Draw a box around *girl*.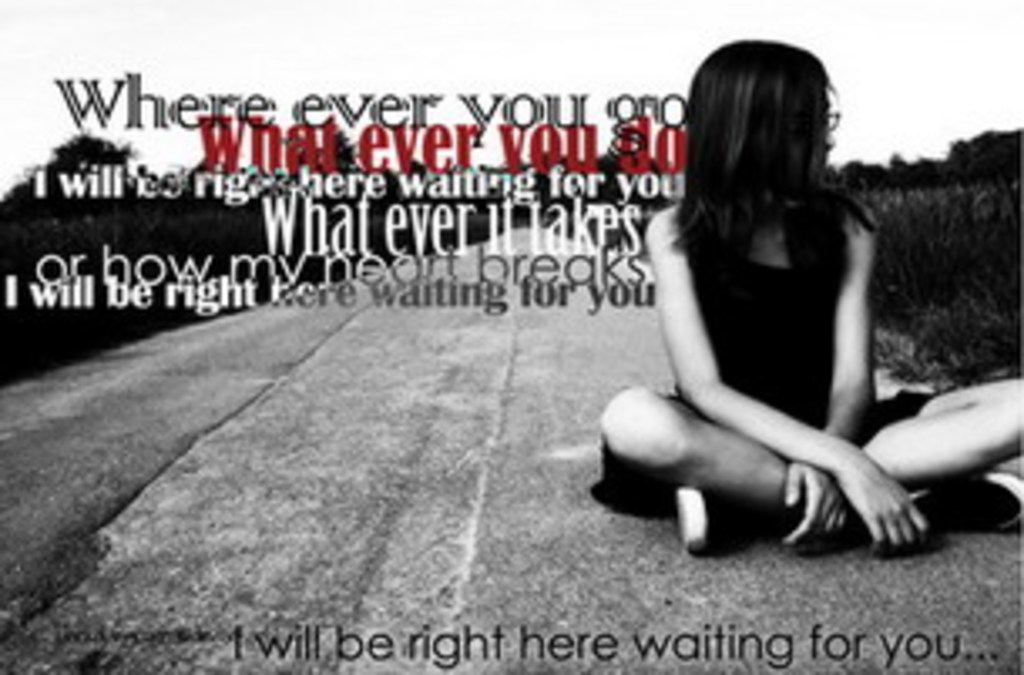
detection(594, 37, 1021, 544).
